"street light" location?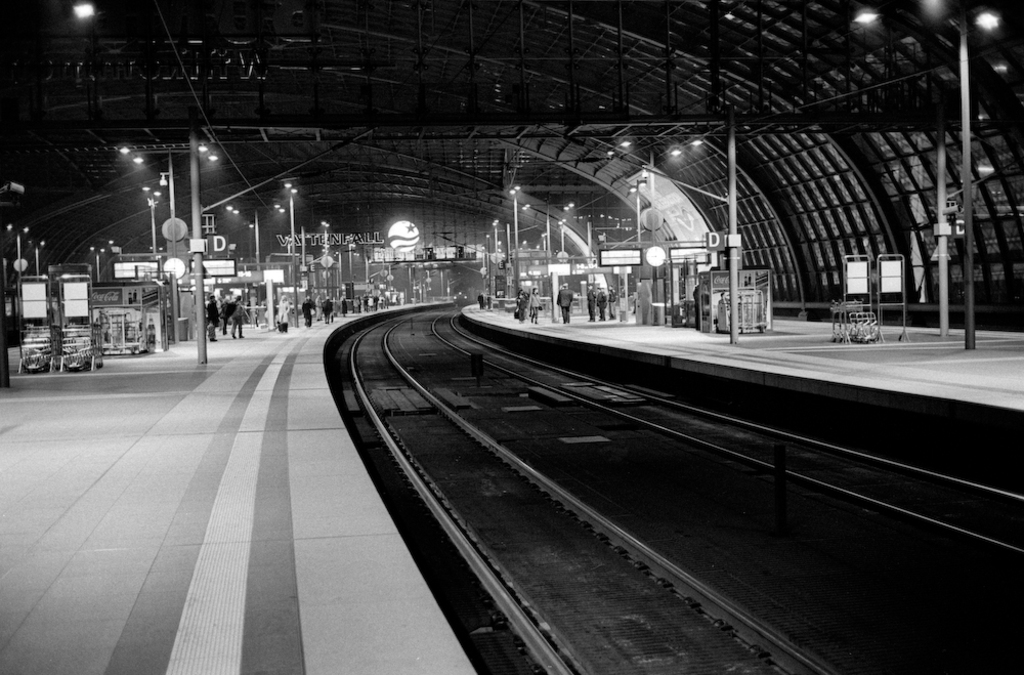
x1=87 y1=249 x2=106 y2=279
